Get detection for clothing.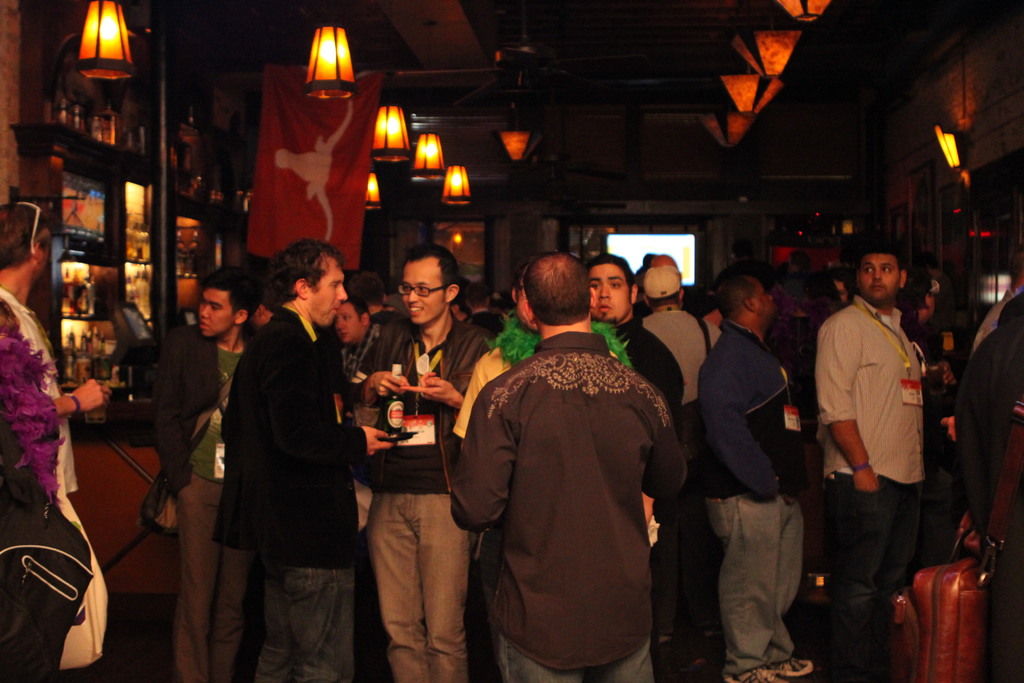
Detection: [465, 311, 694, 676].
